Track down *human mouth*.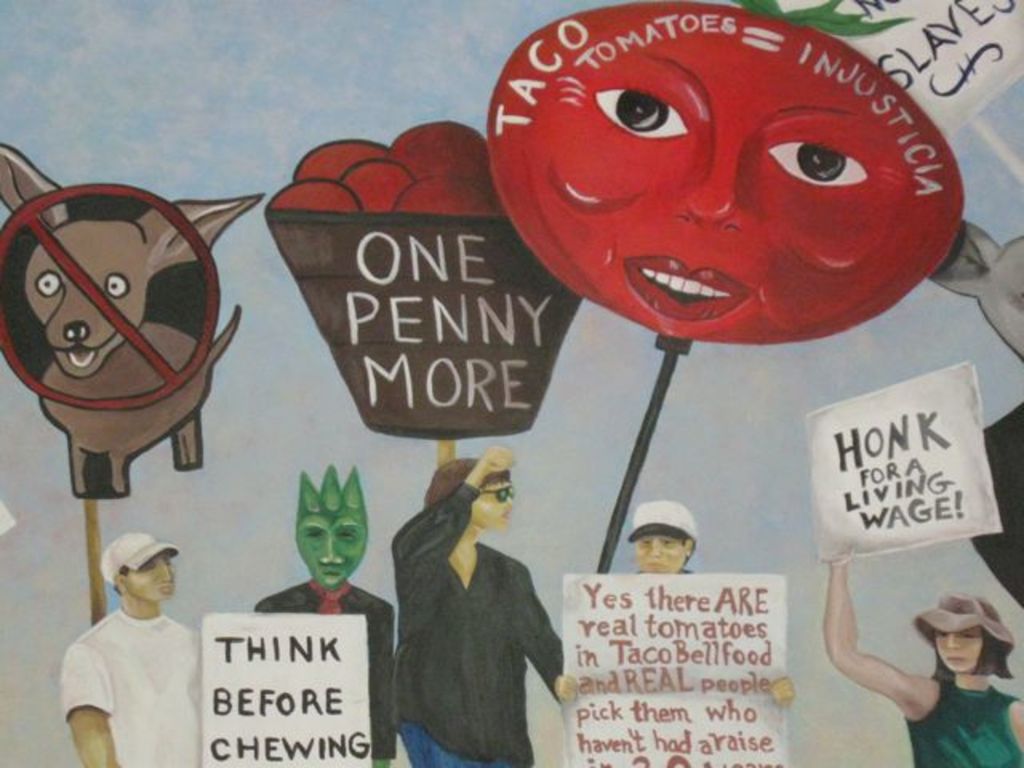
Tracked to crop(643, 560, 666, 574).
